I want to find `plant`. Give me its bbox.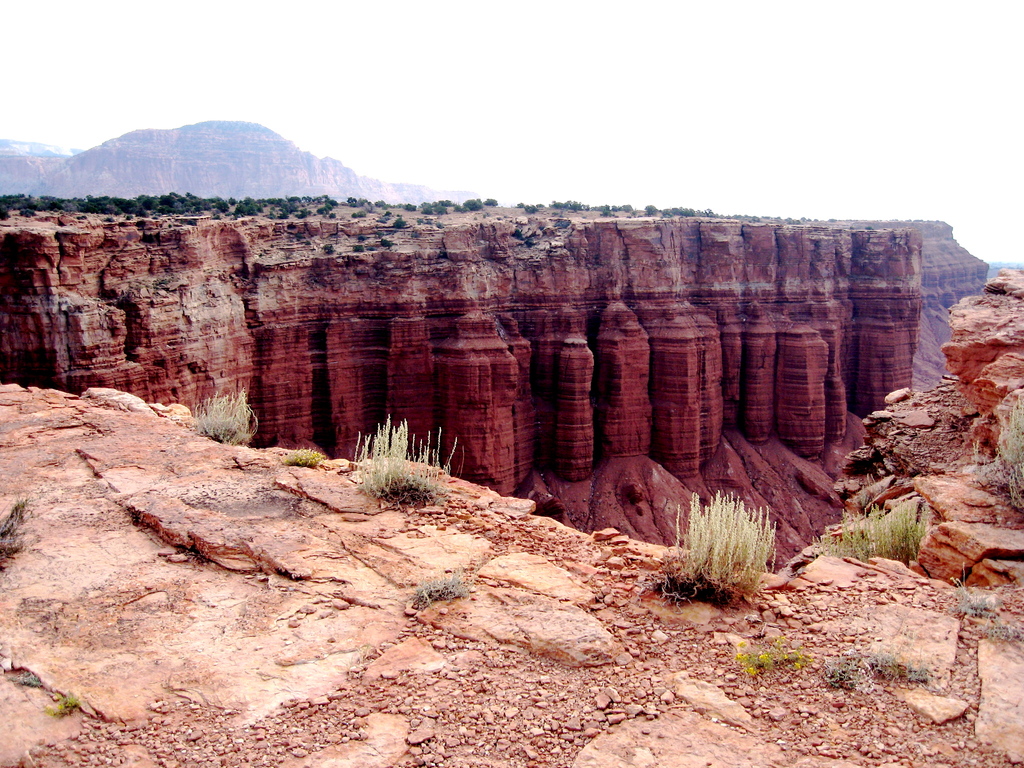
[x1=378, y1=237, x2=393, y2=247].
